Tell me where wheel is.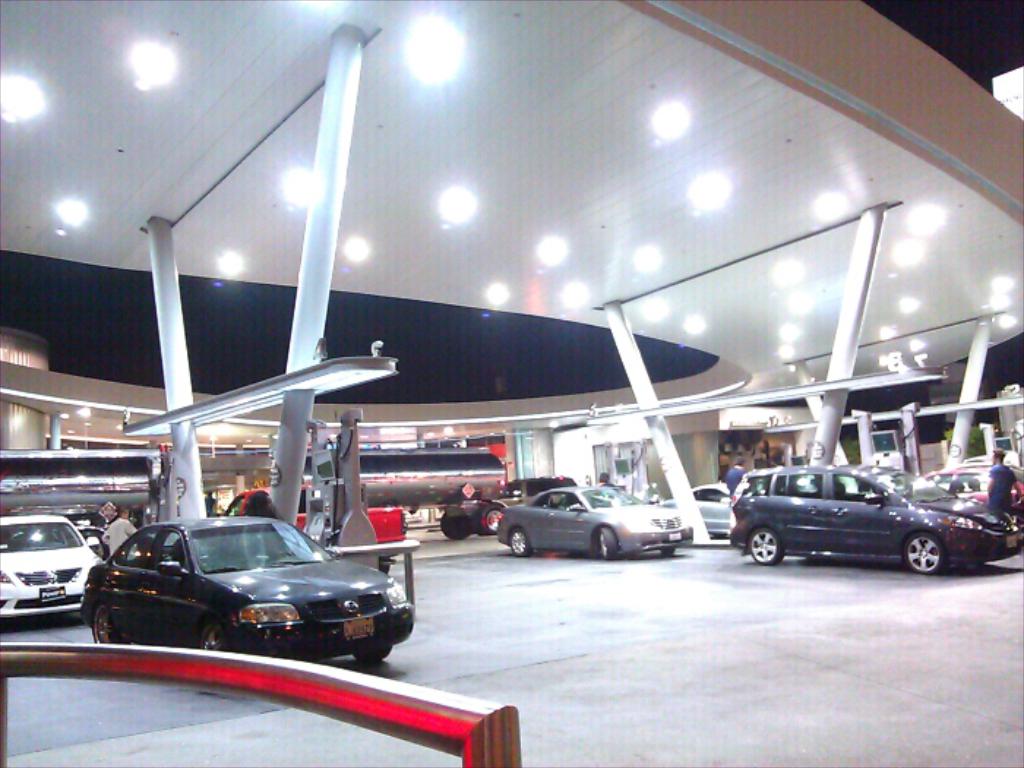
wheel is at 743 524 784 565.
